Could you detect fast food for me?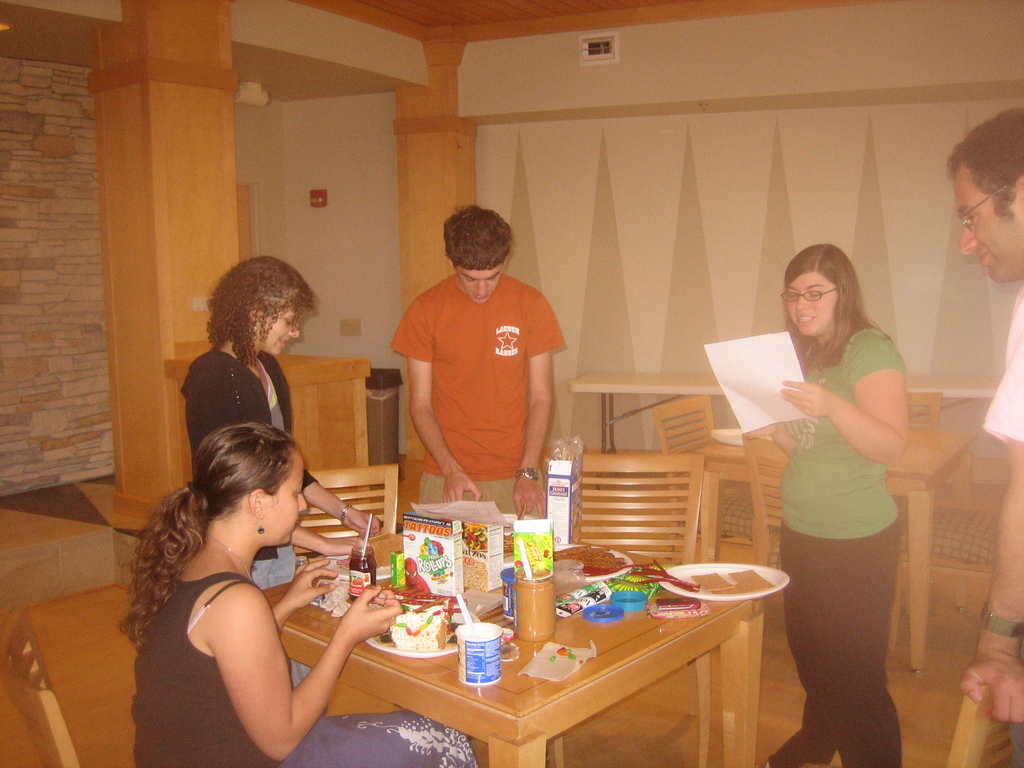
Detection result: [687,566,770,596].
